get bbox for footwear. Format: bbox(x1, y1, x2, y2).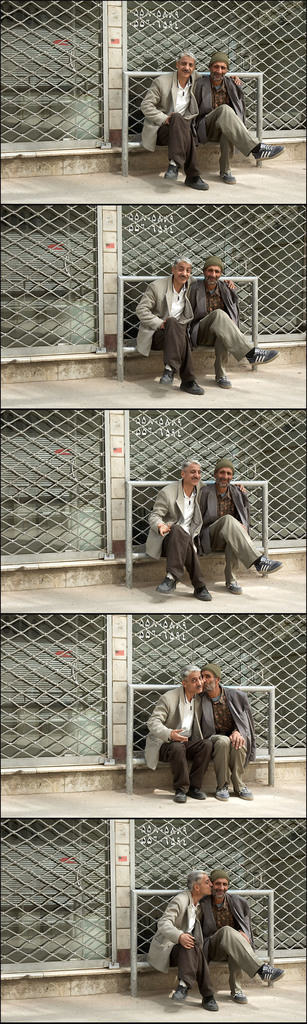
bbox(200, 995, 223, 1016).
